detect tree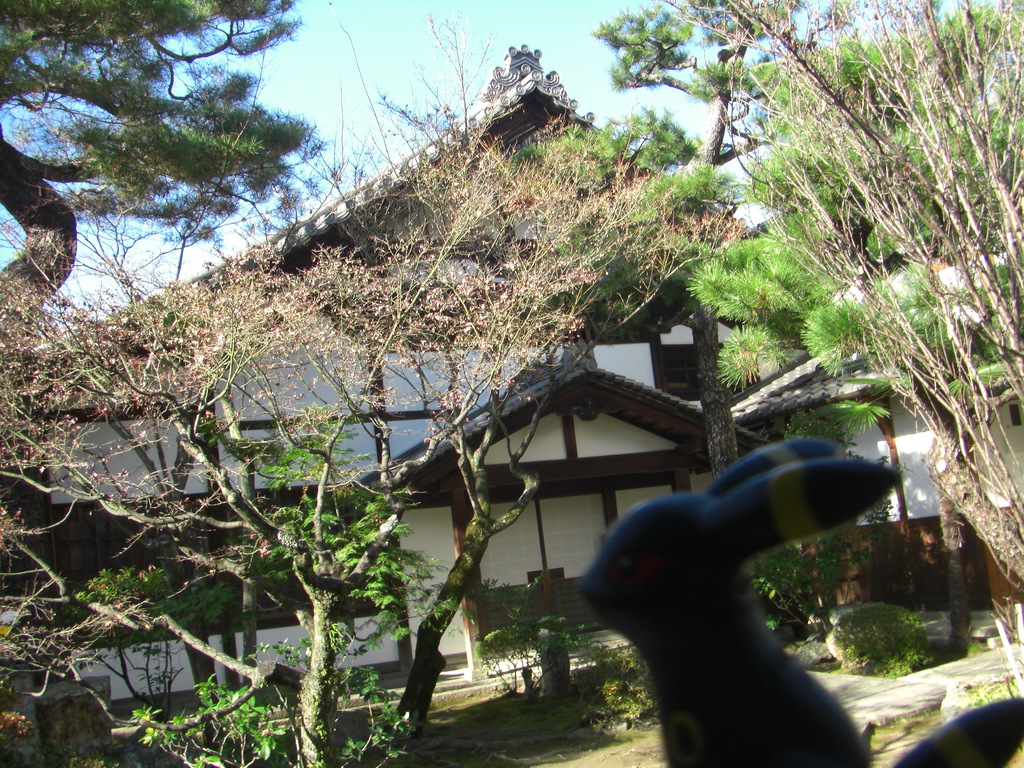
x1=0 y1=1 x2=305 y2=312
